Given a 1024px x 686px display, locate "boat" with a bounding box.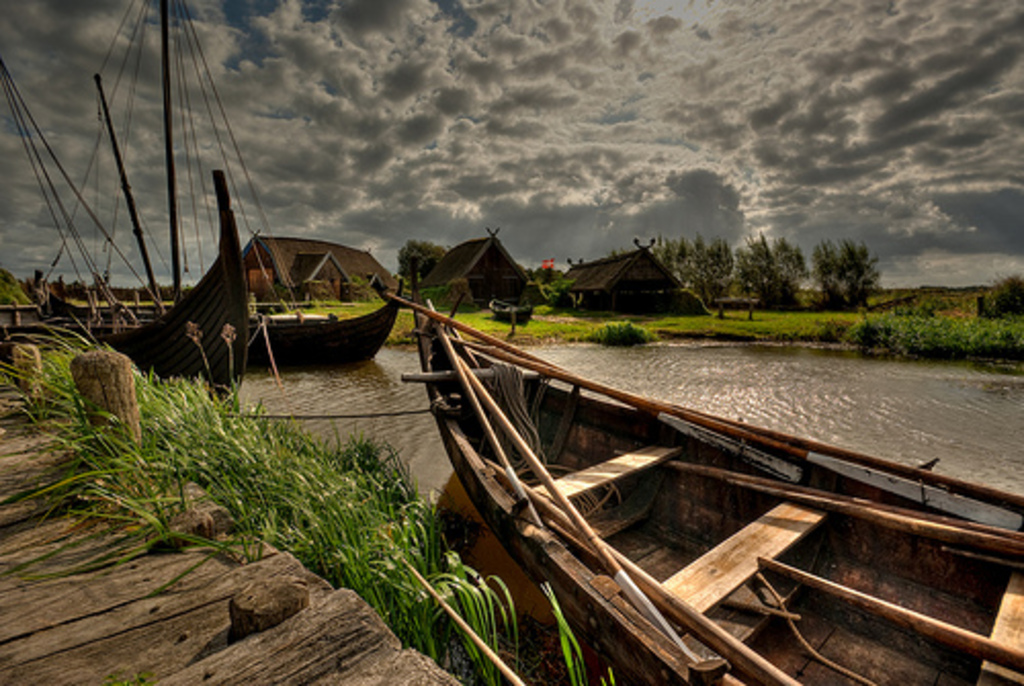
Located: 385,287,1022,684.
